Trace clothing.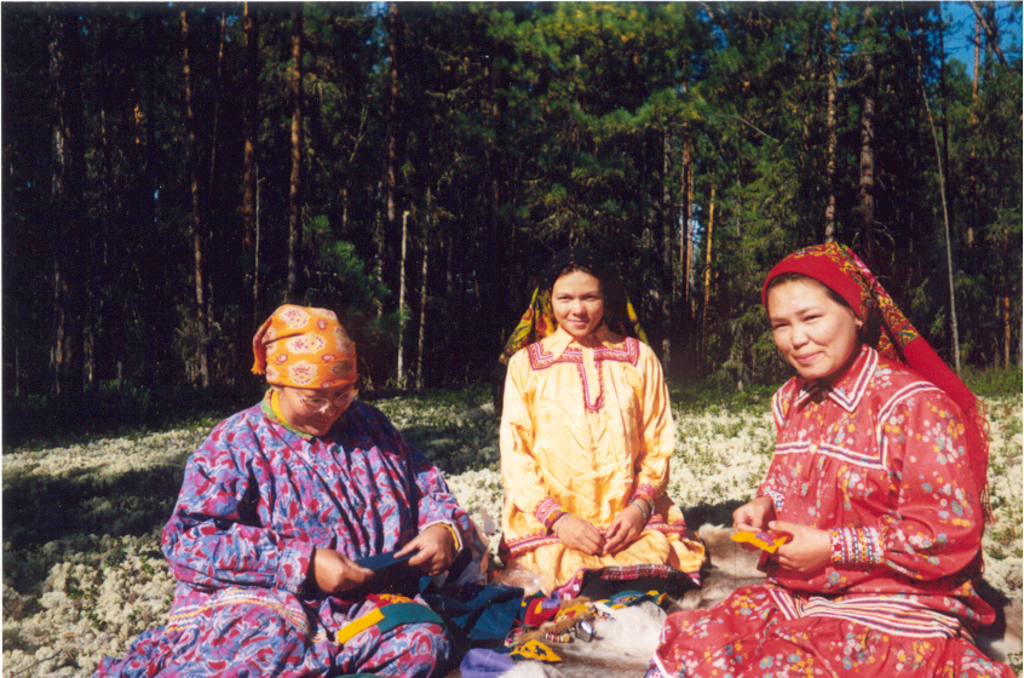
Traced to {"left": 654, "top": 334, "right": 1013, "bottom": 677}.
